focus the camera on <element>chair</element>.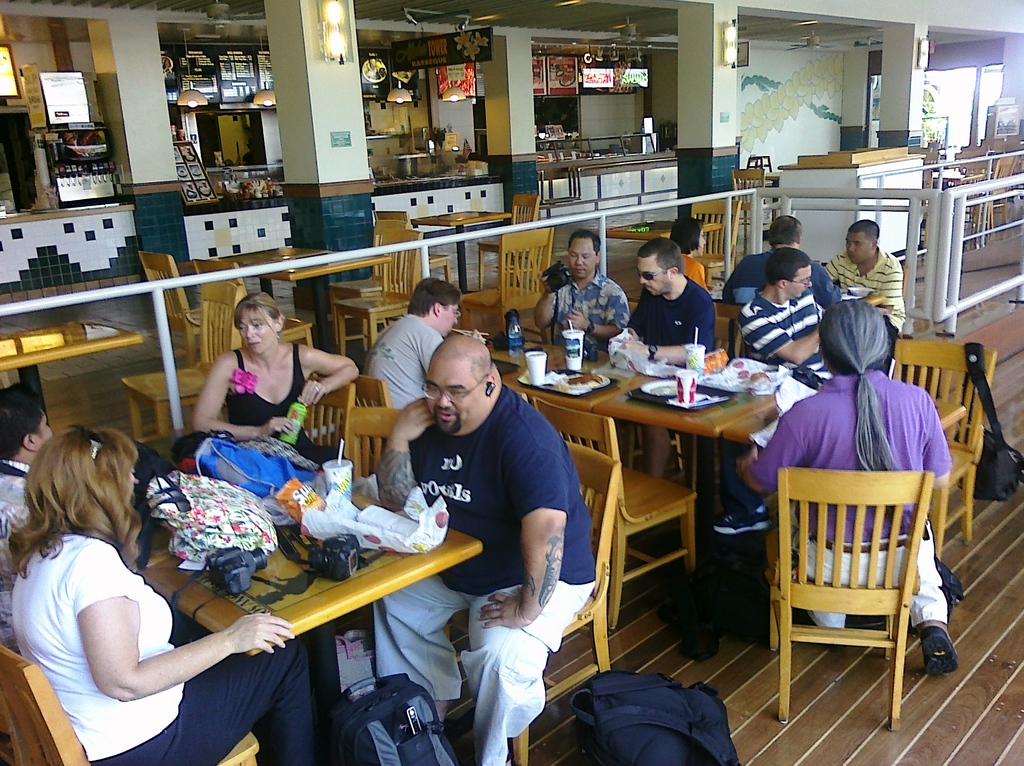
Focus region: 761:447:963:729.
